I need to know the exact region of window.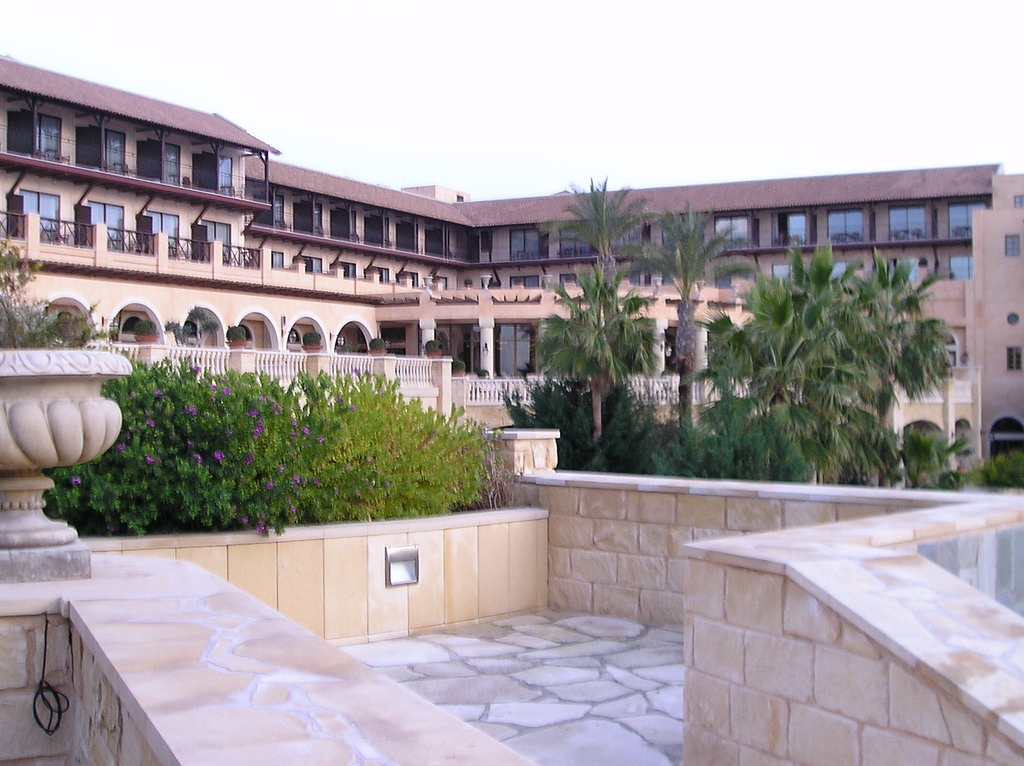
Region: x1=398, y1=224, x2=419, y2=255.
